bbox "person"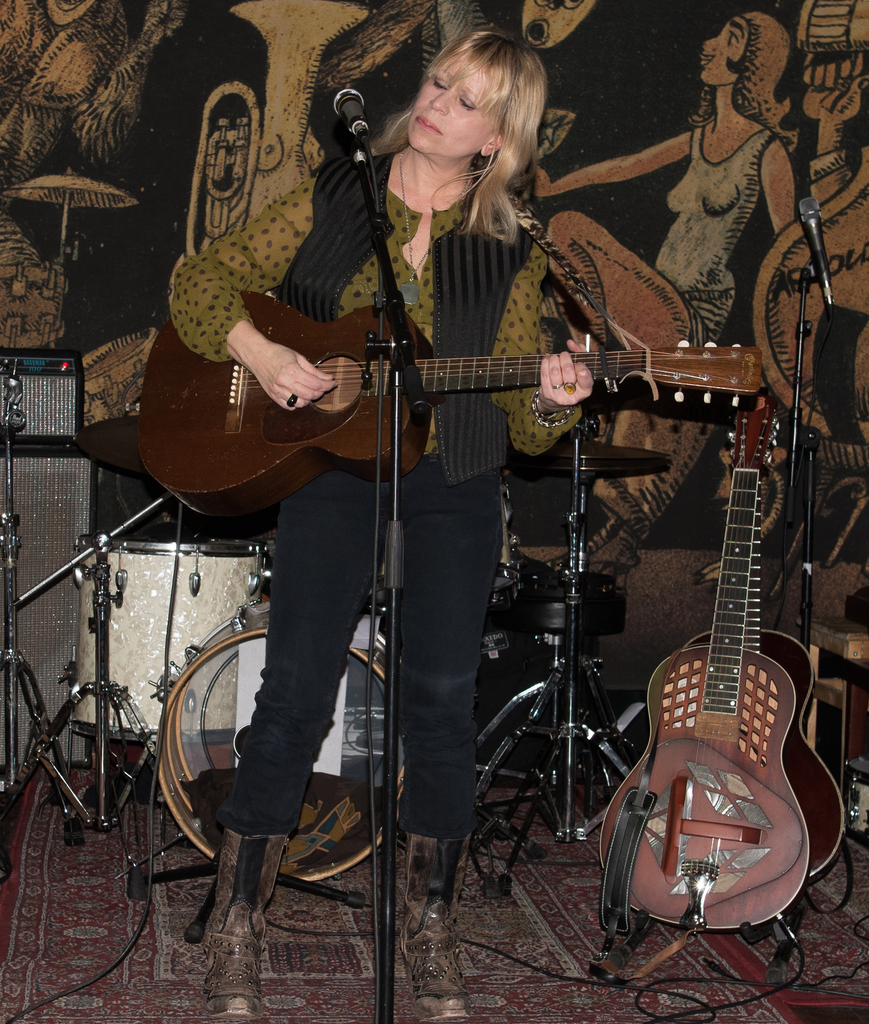
(x1=161, y1=25, x2=597, y2=1022)
